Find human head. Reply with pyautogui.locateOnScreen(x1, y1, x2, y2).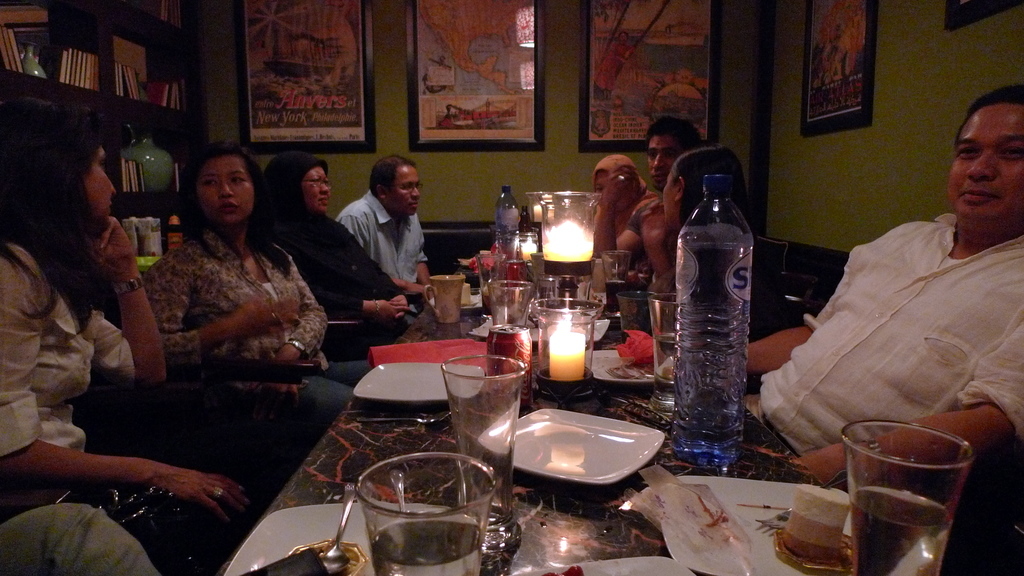
pyautogui.locateOnScreen(659, 141, 747, 234).
